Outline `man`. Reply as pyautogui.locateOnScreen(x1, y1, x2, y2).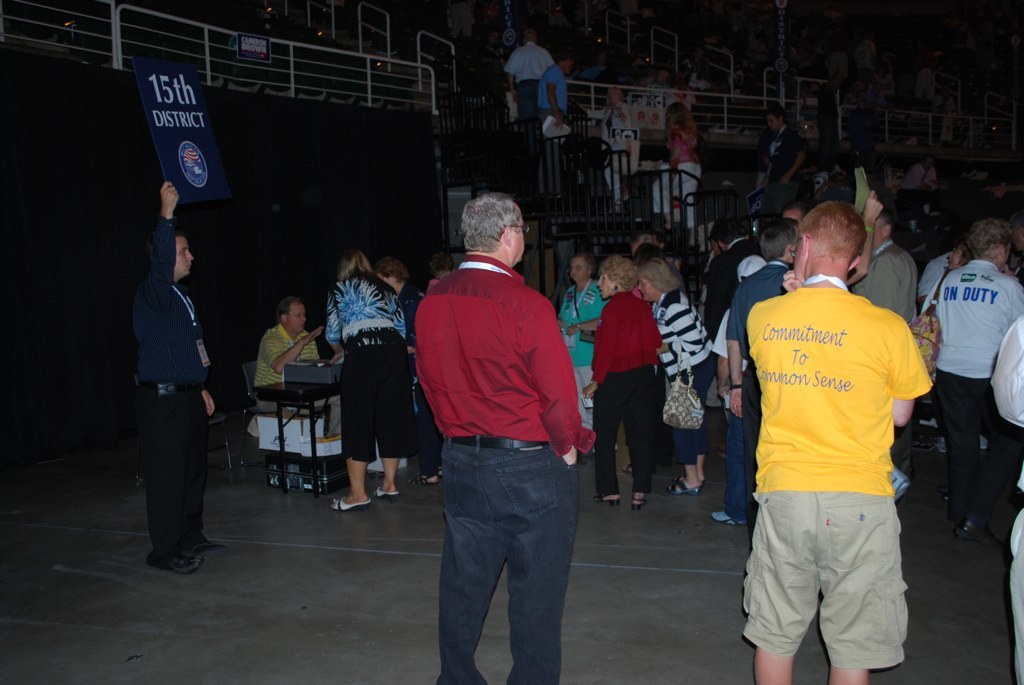
pyautogui.locateOnScreen(896, 154, 941, 197).
